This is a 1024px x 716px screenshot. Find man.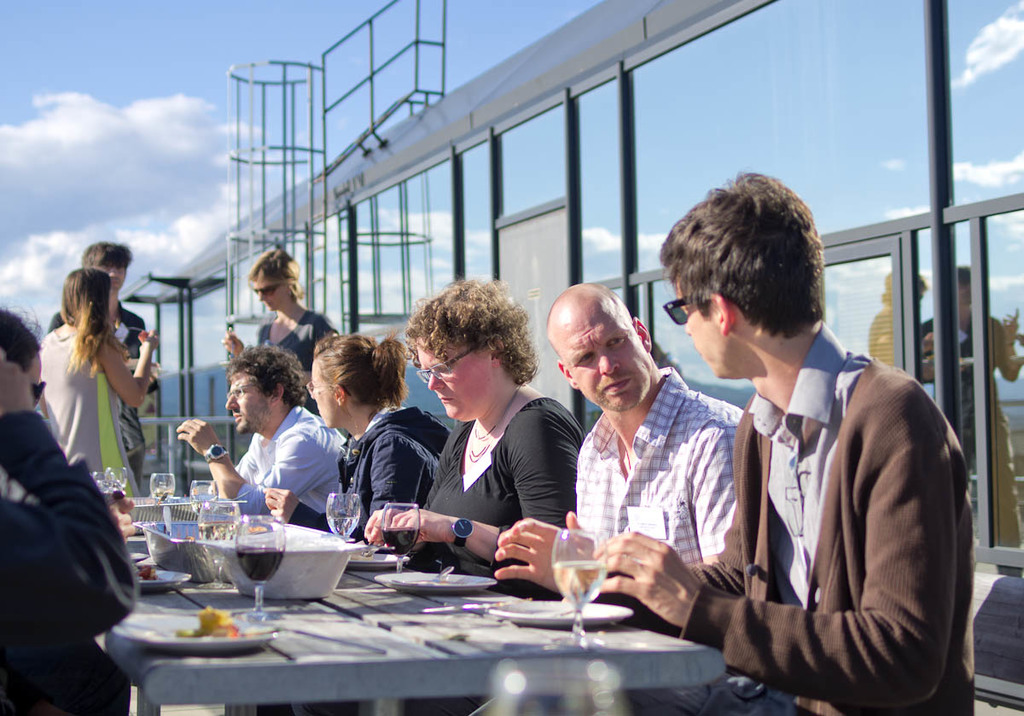
Bounding box: bbox=[567, 272, 750, 560].
